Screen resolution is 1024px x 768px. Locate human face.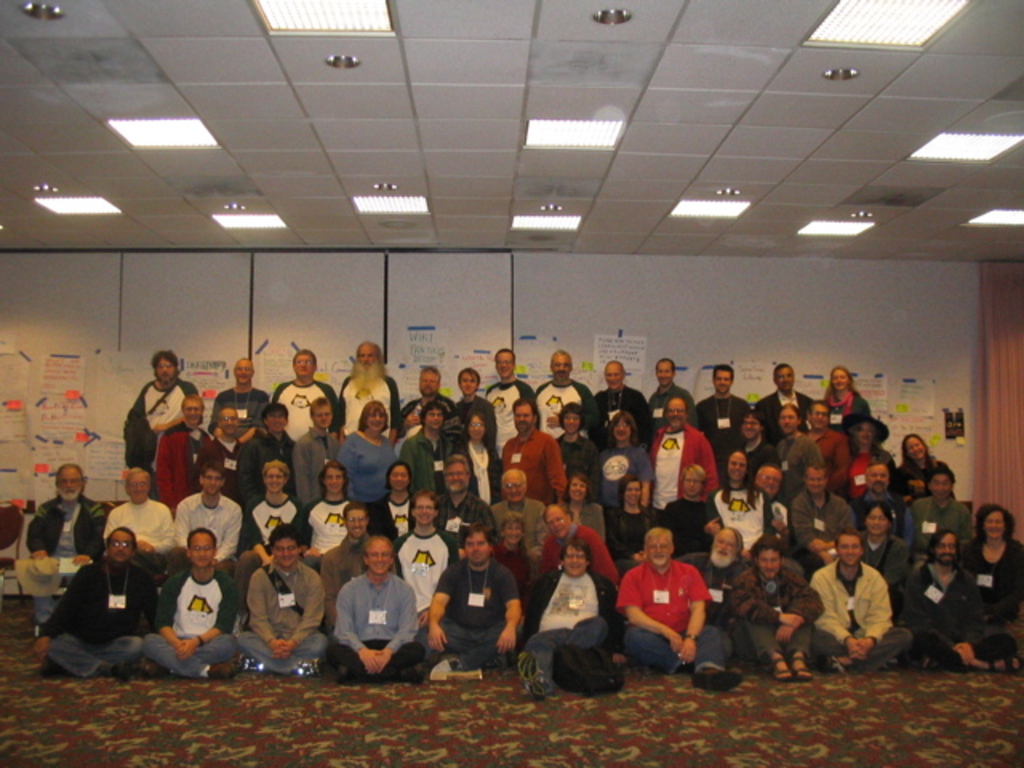
select_region(667, 402, 685, 426).
